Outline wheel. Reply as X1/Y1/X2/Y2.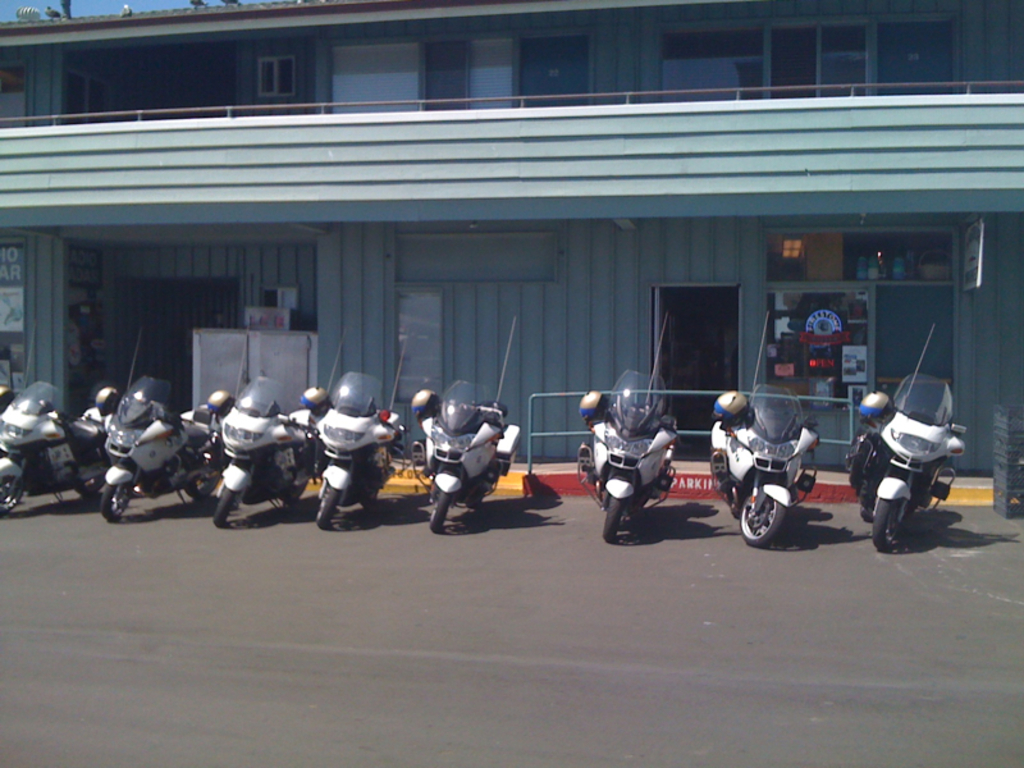
362/490/380/509.
